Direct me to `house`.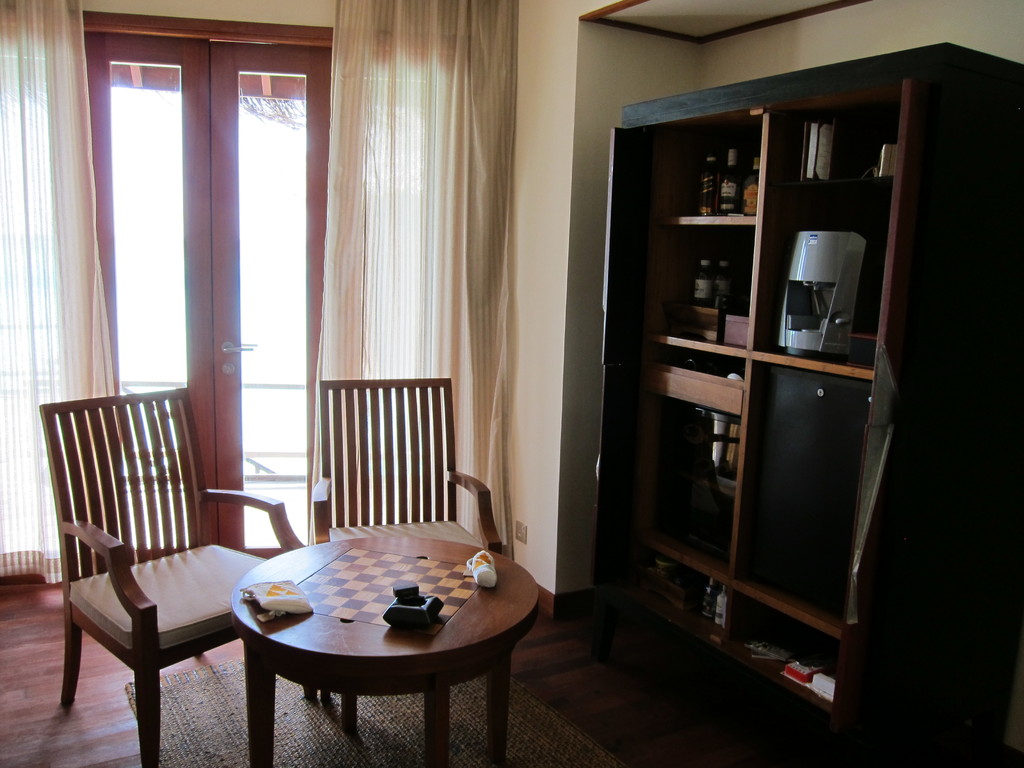
Direction: (0, 0, 1023, 767).
